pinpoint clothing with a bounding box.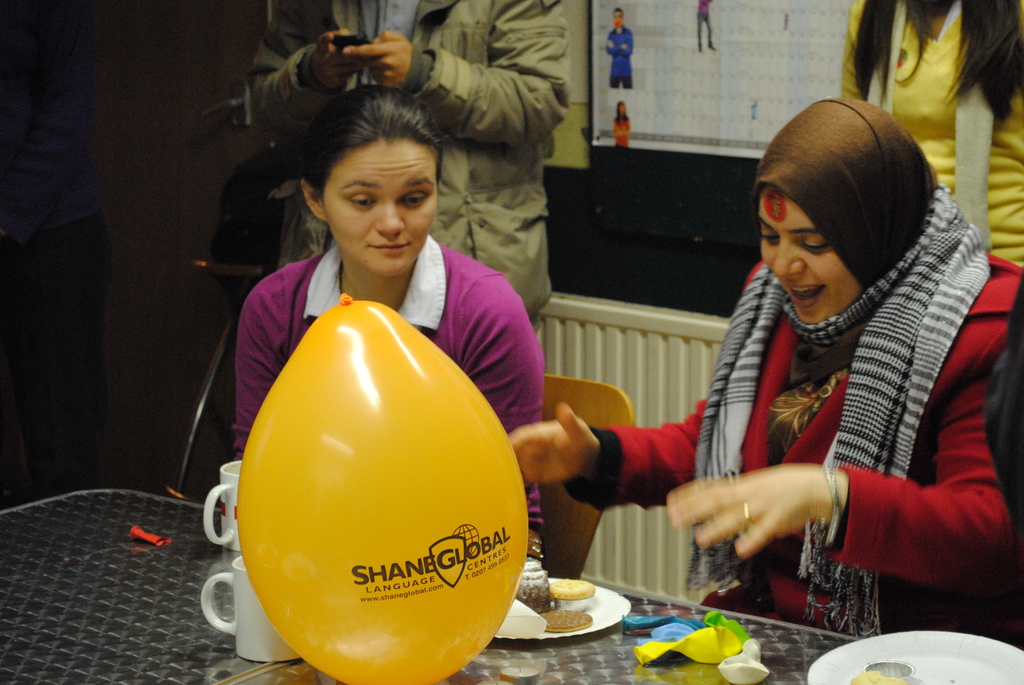
BBox(697, 0, 713, 50).
